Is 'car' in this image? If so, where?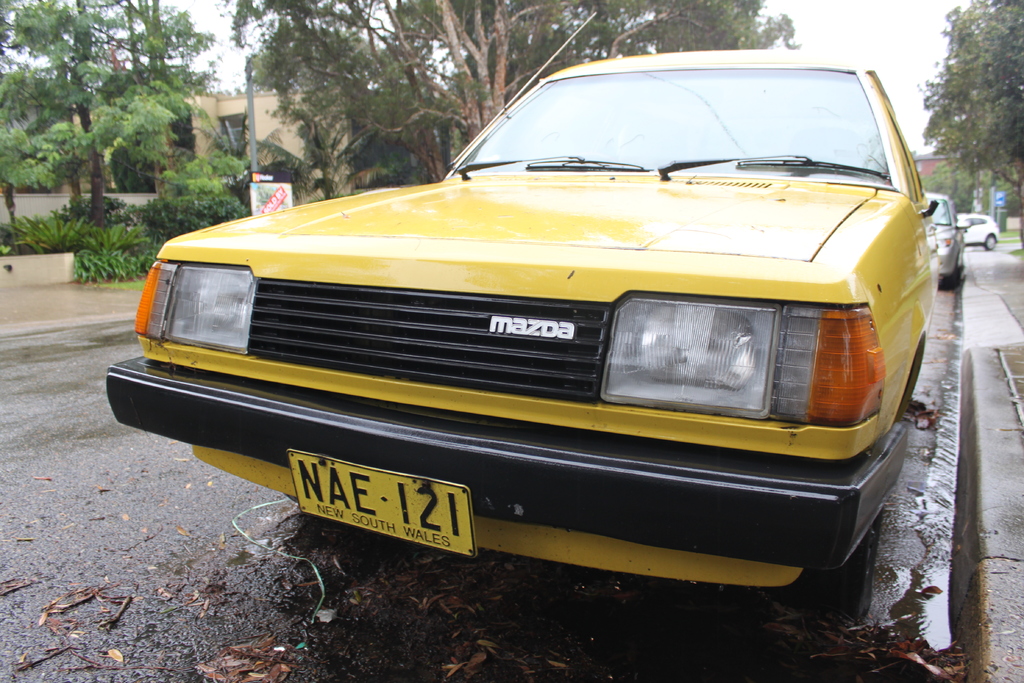
Yes, at 925,188,971,284.
